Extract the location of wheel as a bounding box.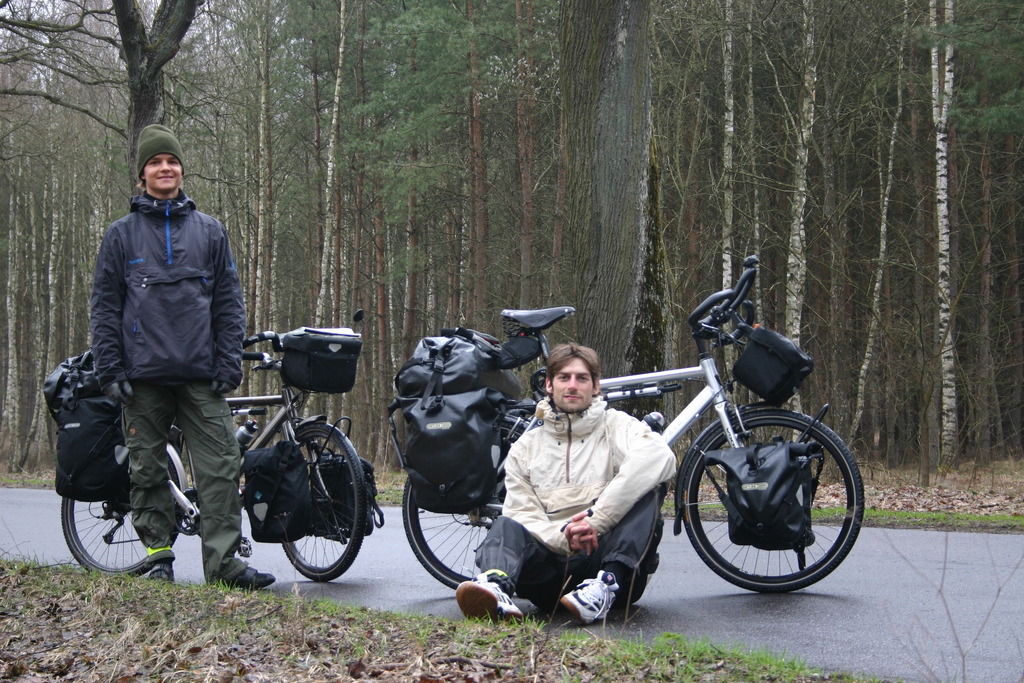
select_region(60, 444, 180, 579).
